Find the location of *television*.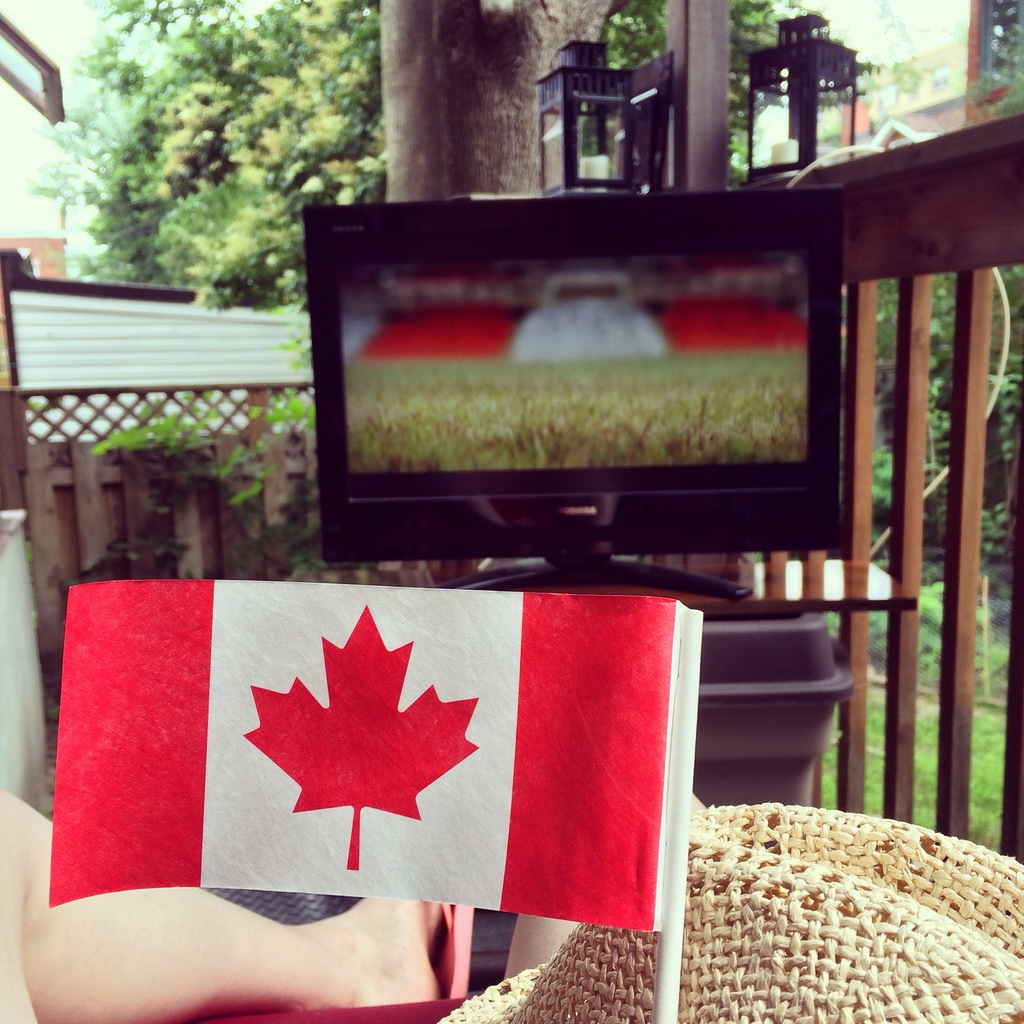
Location: crop(310, 207, 858, 620).
